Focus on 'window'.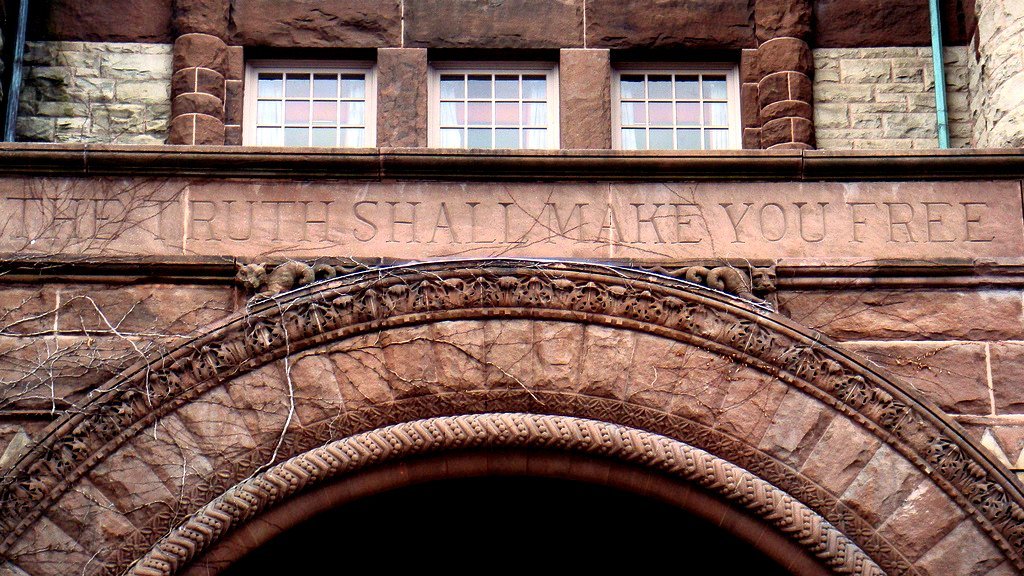
Focused at box=[241, 59, 374, 145].
